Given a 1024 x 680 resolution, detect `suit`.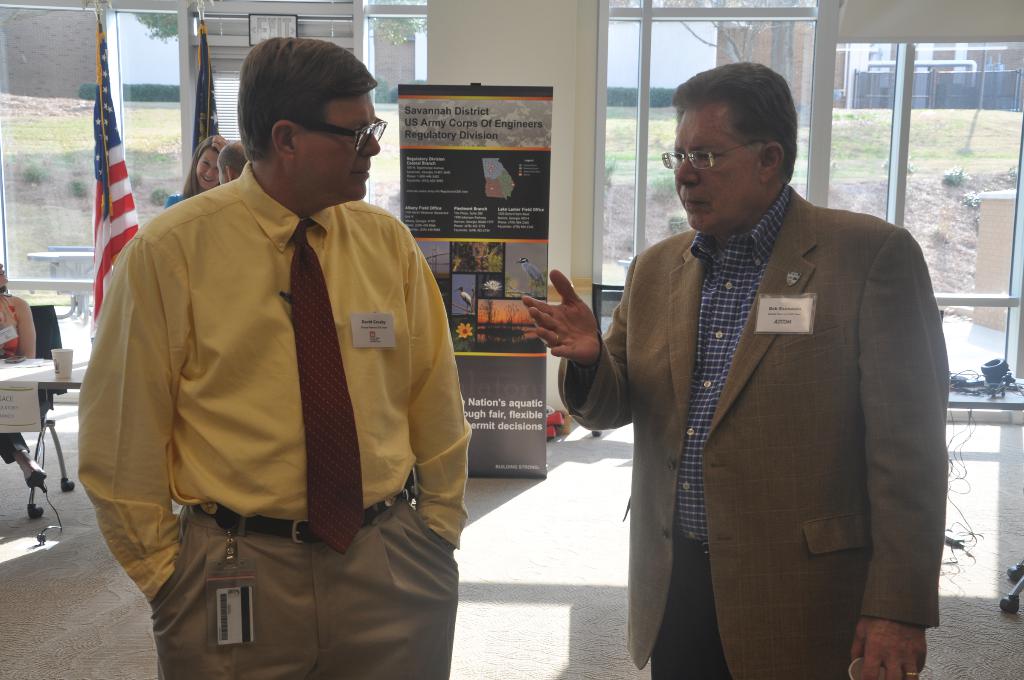
<region>596, 230, 971, 661</region>.
